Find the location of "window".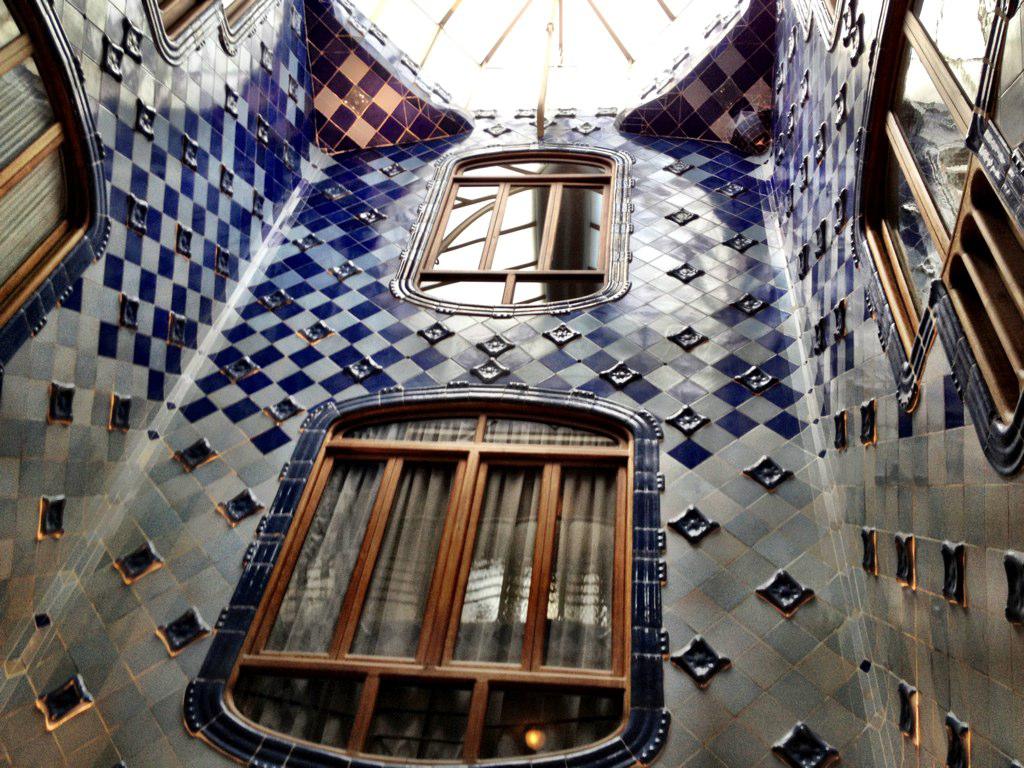
Location: crop(0, 0, 110, 370).
